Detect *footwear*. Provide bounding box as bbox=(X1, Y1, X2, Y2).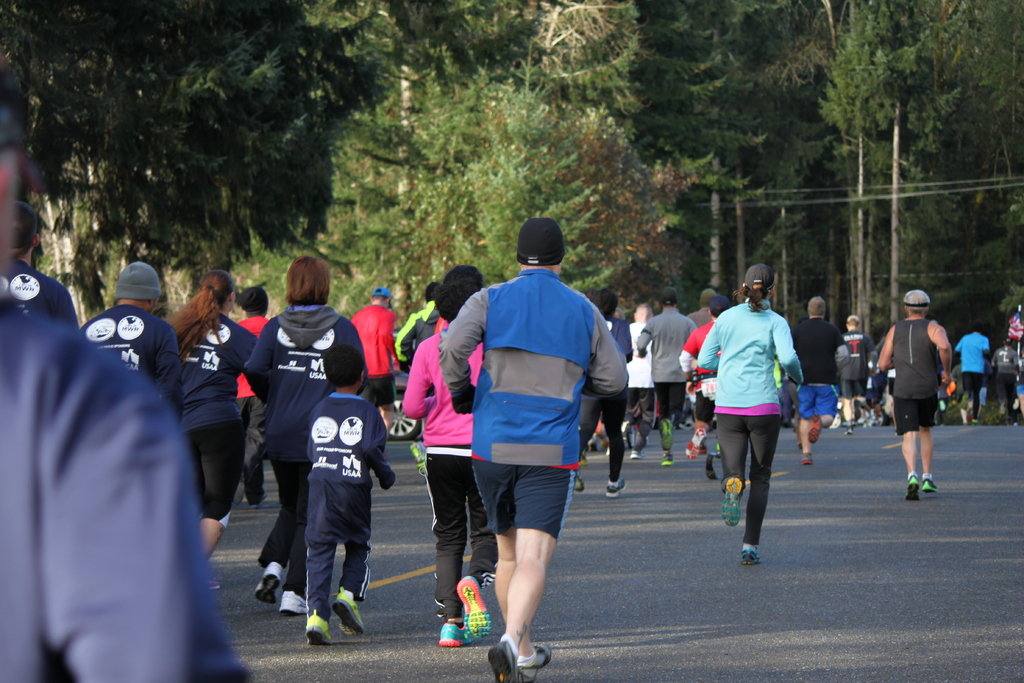
bbox=(330, 589, 364, 640).
